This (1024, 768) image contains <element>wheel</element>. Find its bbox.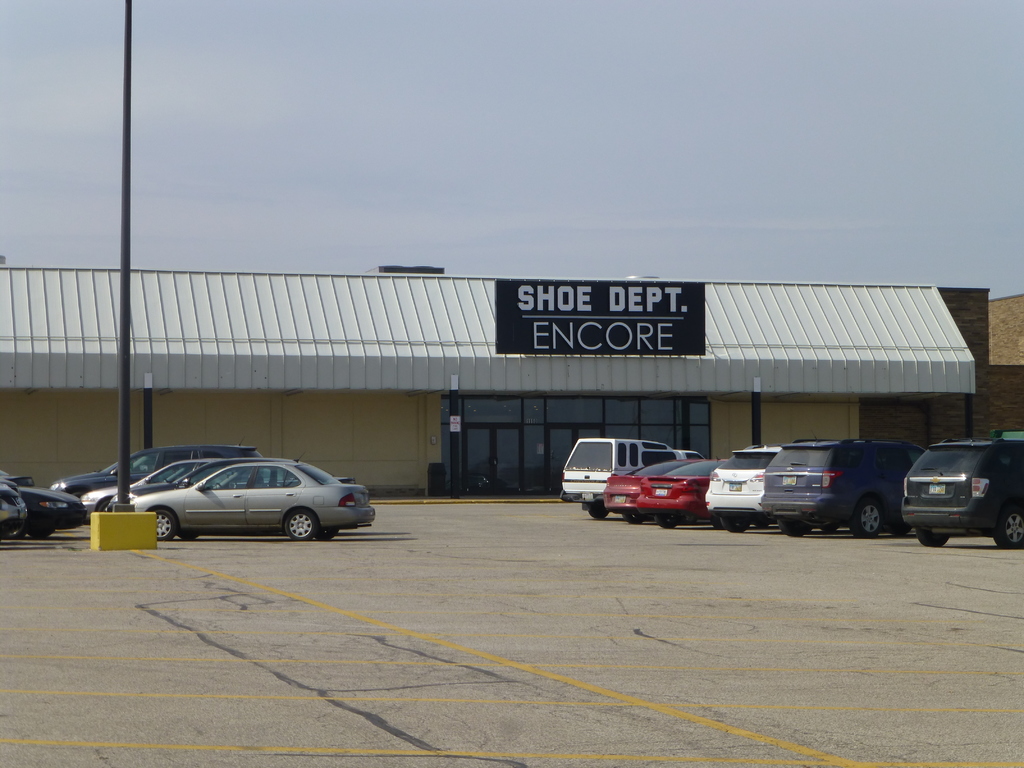
854, 499, 884, 535.
